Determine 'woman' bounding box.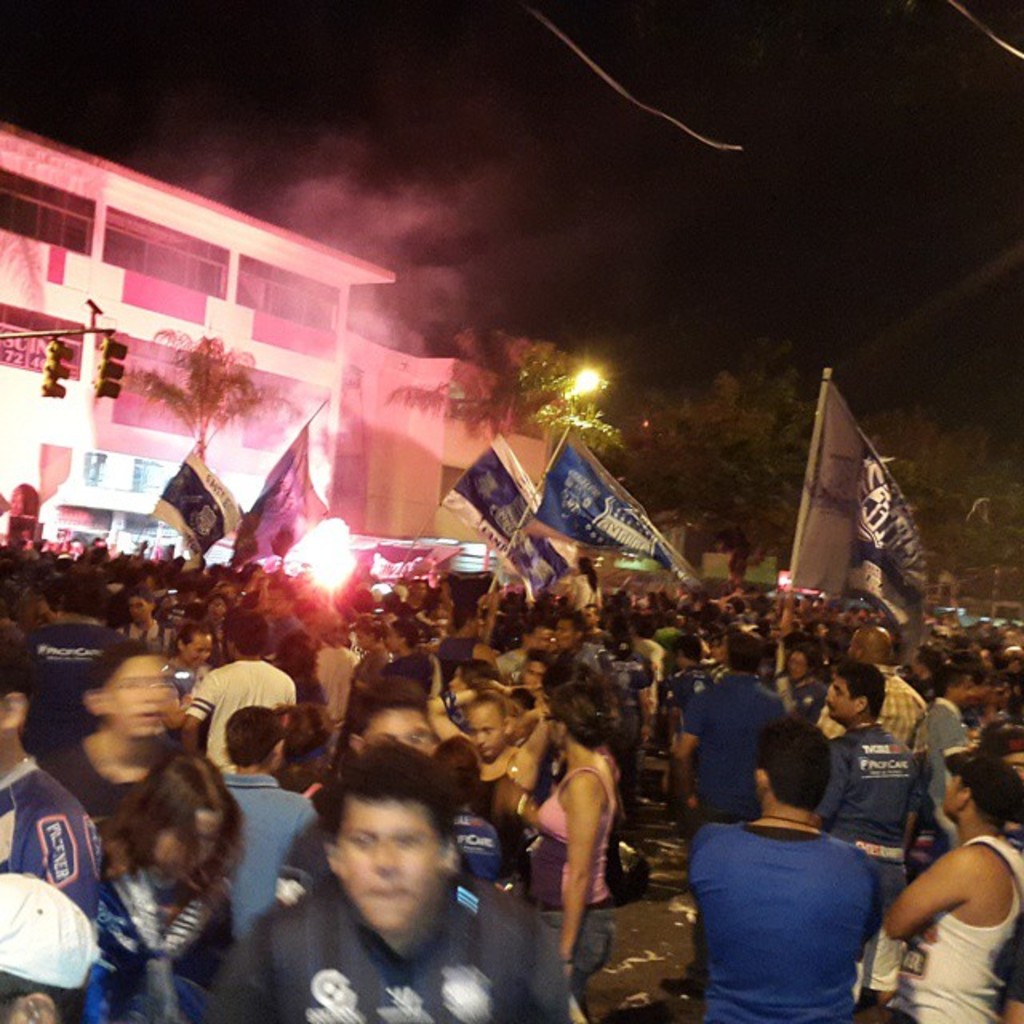
Determined: (x1=37, y1=634, x2=182, y2=814).
